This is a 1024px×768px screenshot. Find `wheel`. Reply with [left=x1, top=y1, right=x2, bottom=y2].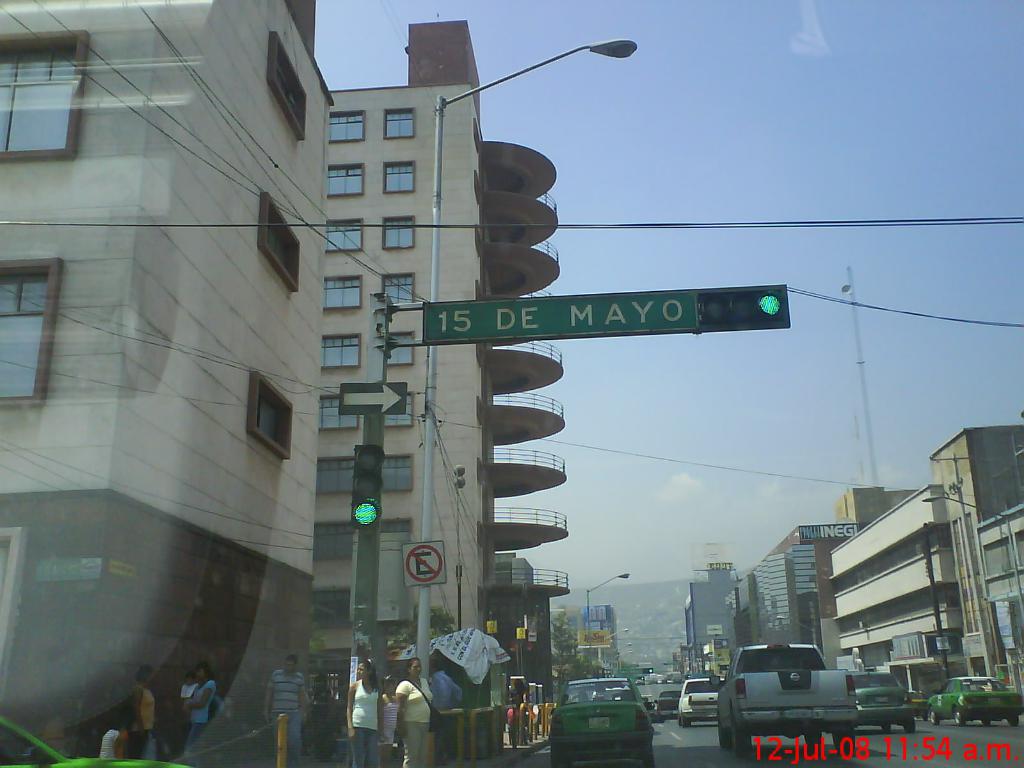
[left=927, top=708, right=940, bottom=726].
